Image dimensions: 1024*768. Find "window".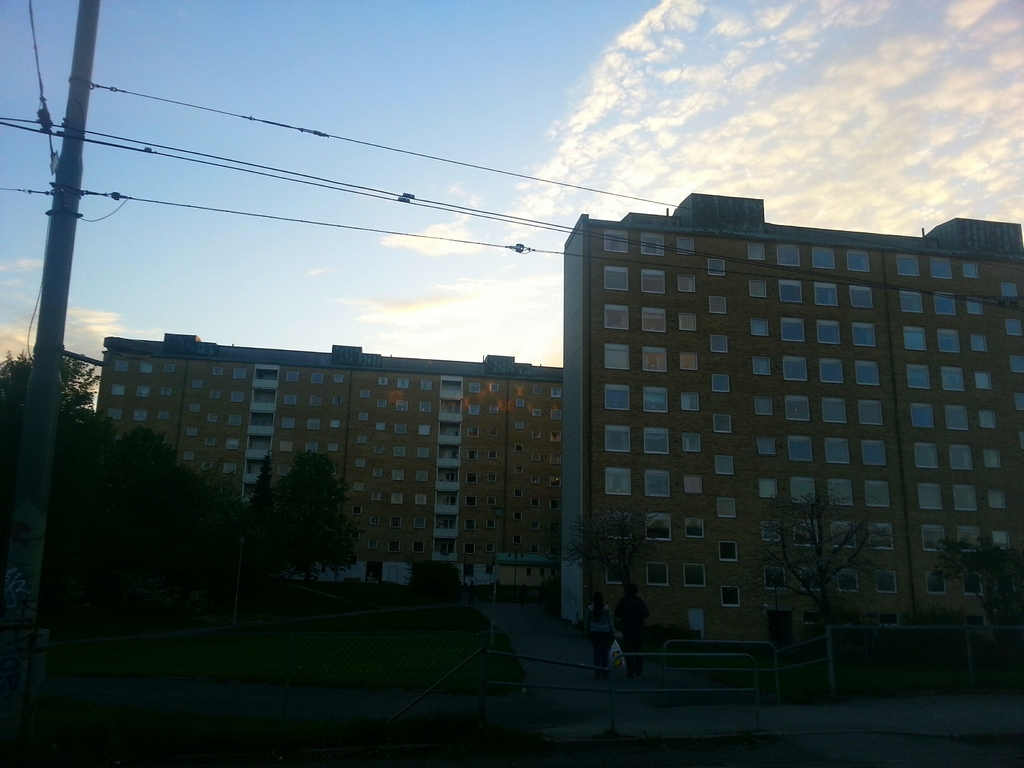
x1=648, y1=510, x2=672, y2=542.
